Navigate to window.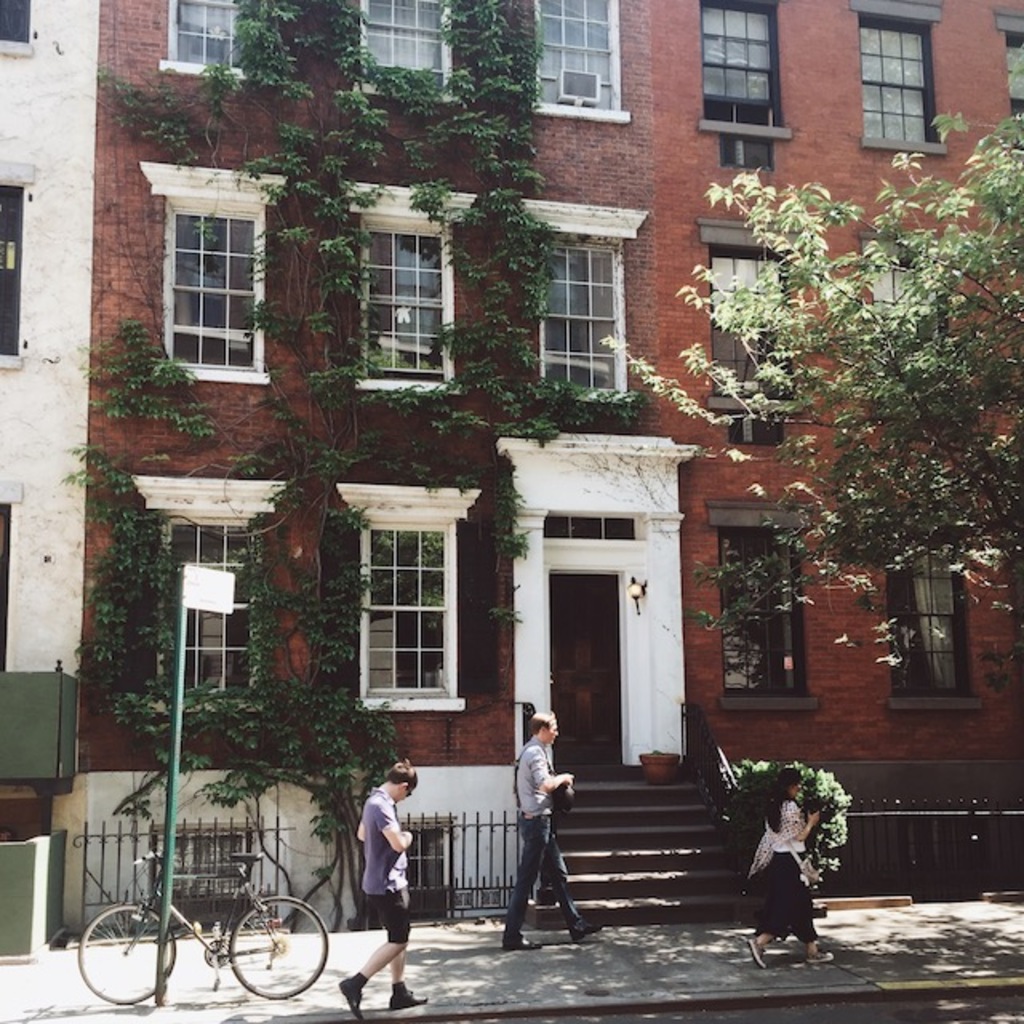
Navigation target: bbox=[152, 171, 256, 382].
